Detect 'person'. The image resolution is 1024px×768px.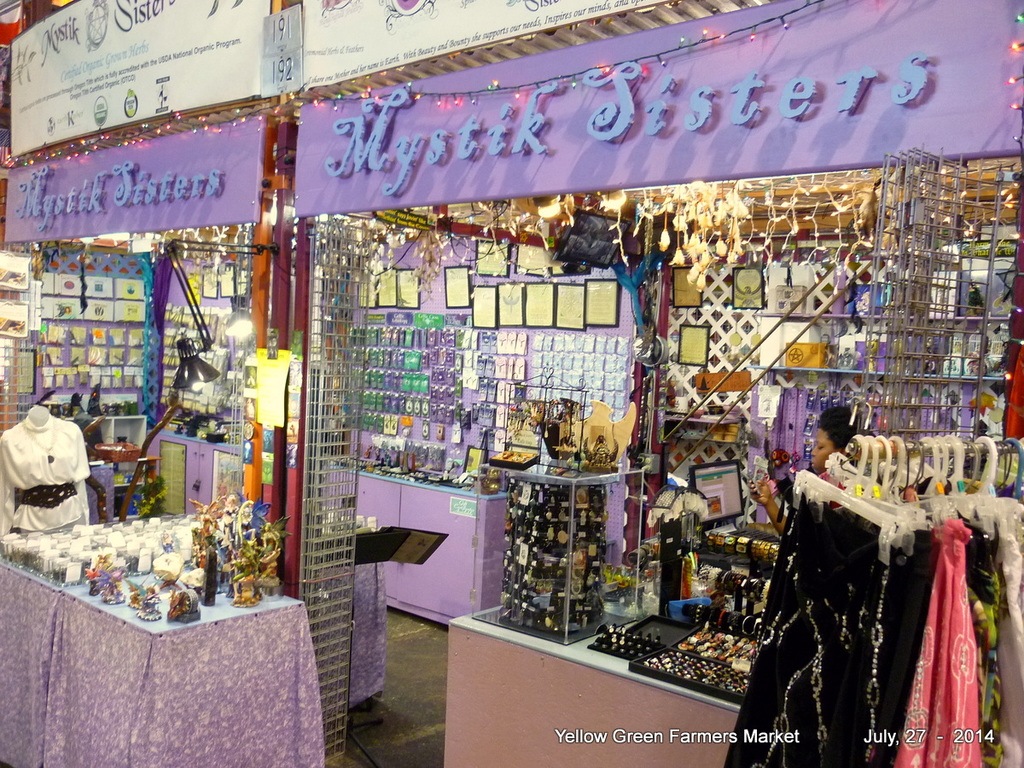
l=742, t=406, r=863, b=538.
